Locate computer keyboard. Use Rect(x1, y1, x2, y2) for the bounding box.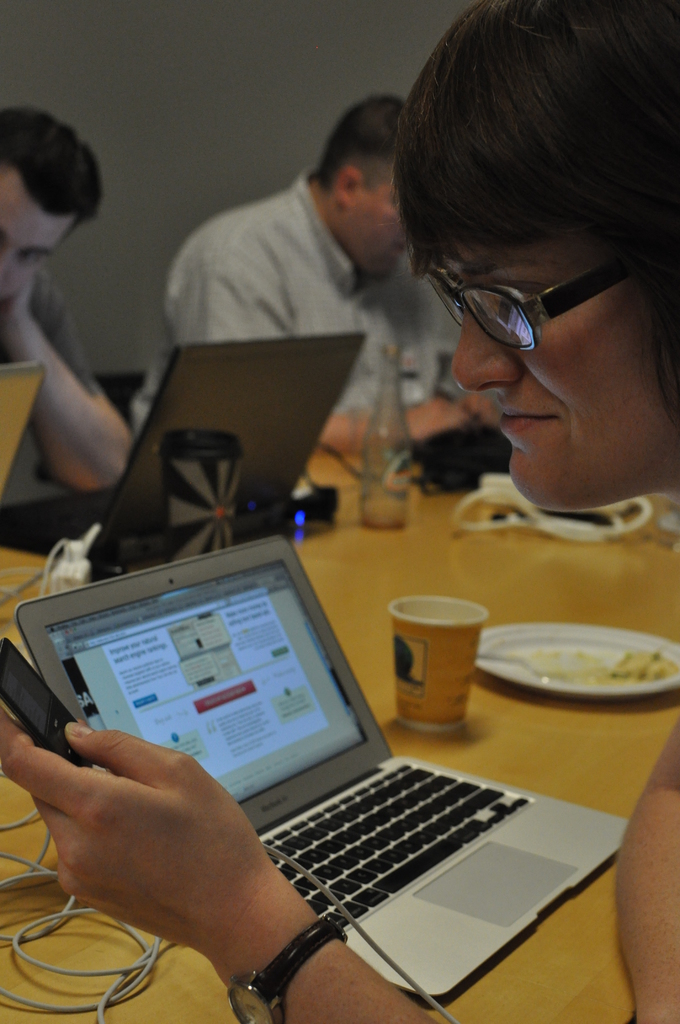
Rect(22, 492, 113, 540).
